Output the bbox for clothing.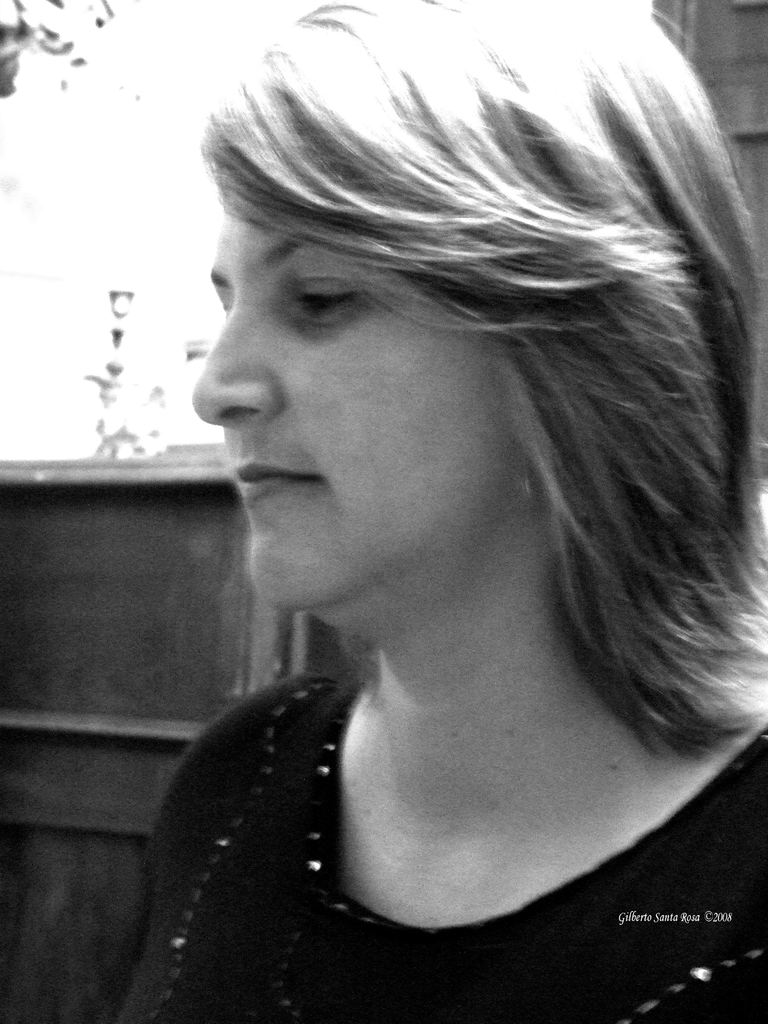
107 573 767 999.
